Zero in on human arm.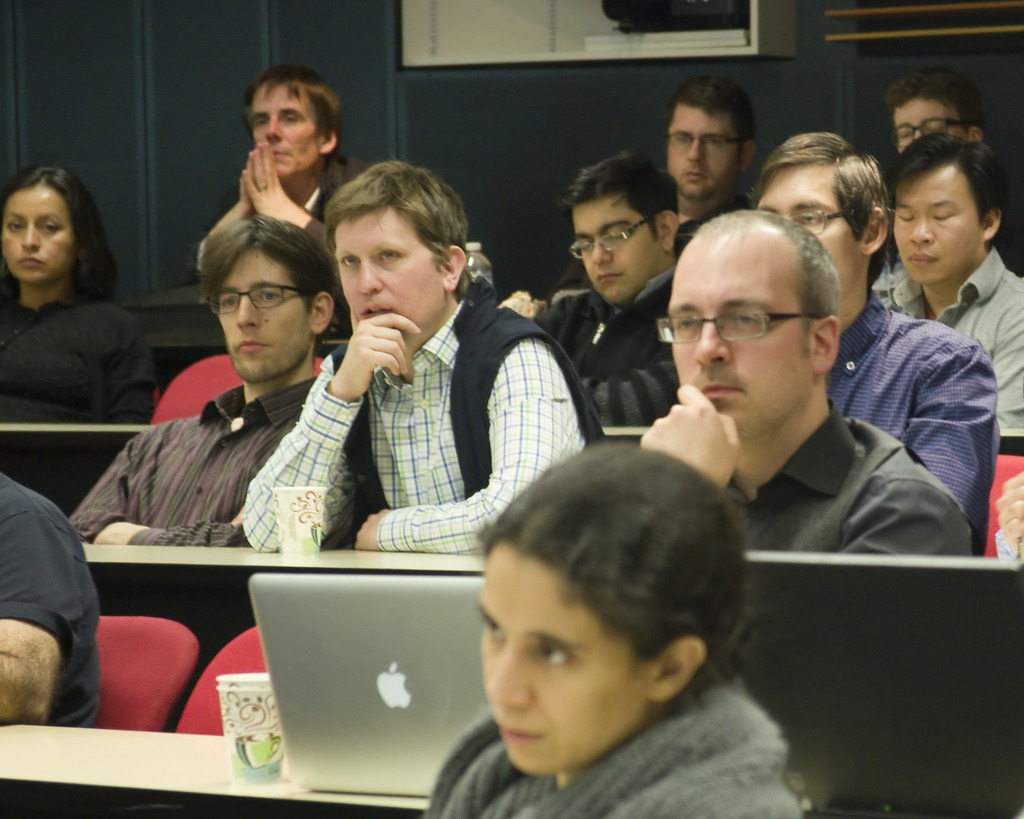
Zeroed in: Rect(639, 386, 965, 550).
